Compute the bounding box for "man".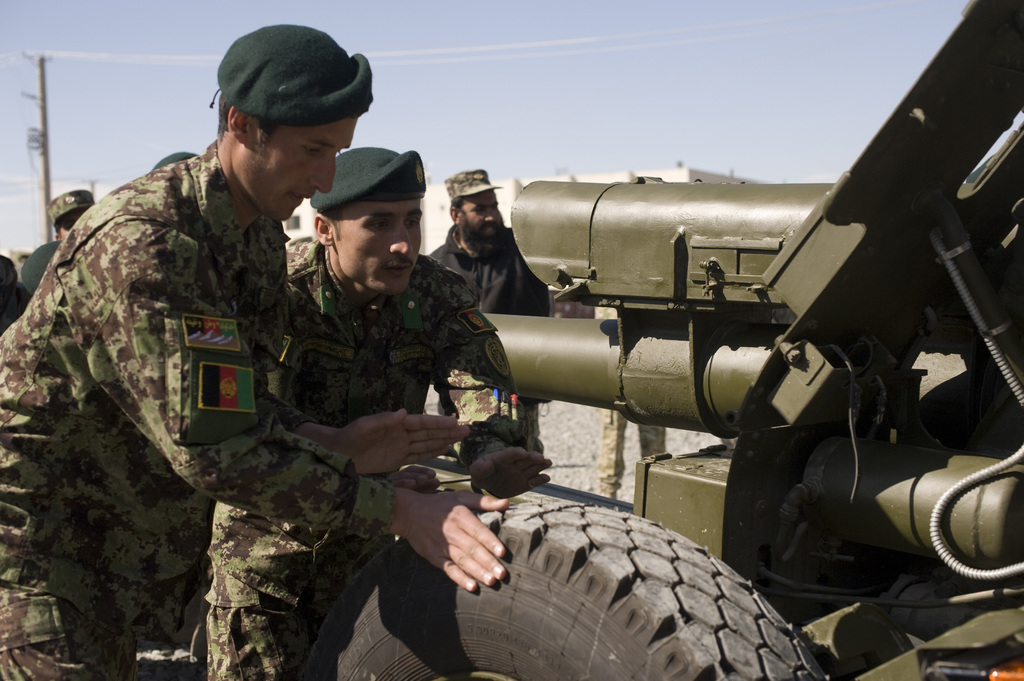
<region>420, 160, 561, 477</region>.
